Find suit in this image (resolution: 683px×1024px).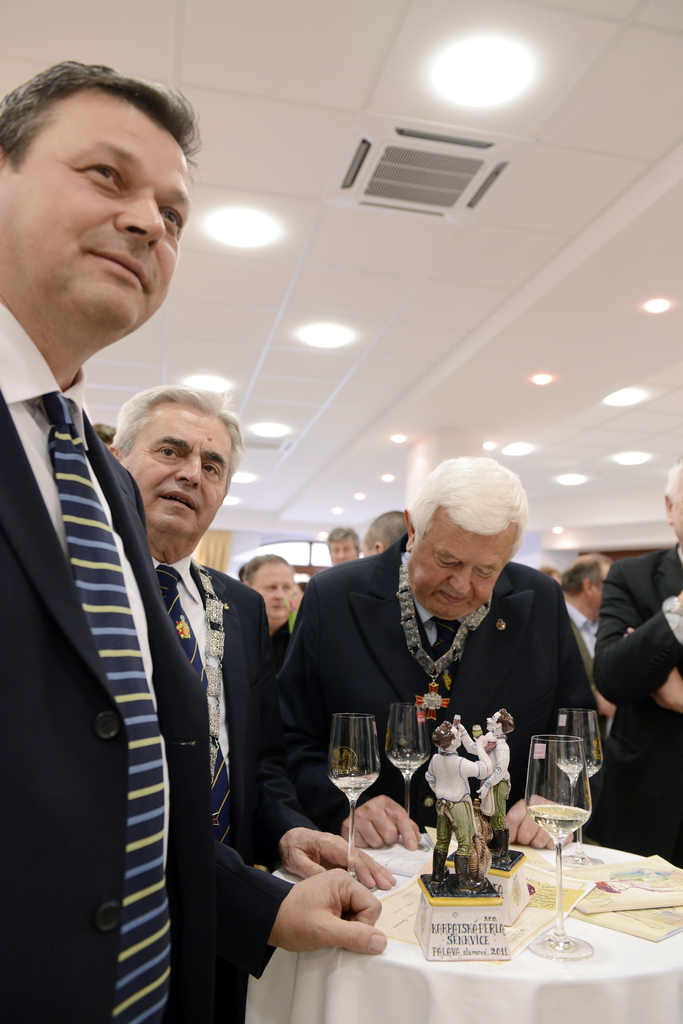
(left=566, top=596, right=608, bottom=765).
